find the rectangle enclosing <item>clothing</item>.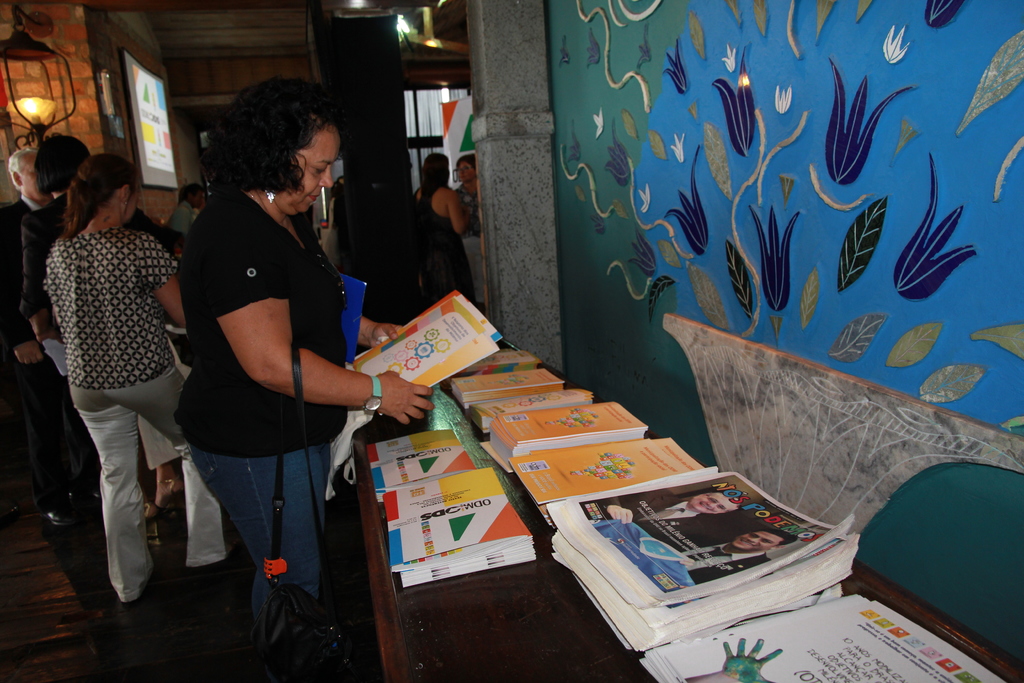
(x1=163, y1=201, x2=186, y2=245).
